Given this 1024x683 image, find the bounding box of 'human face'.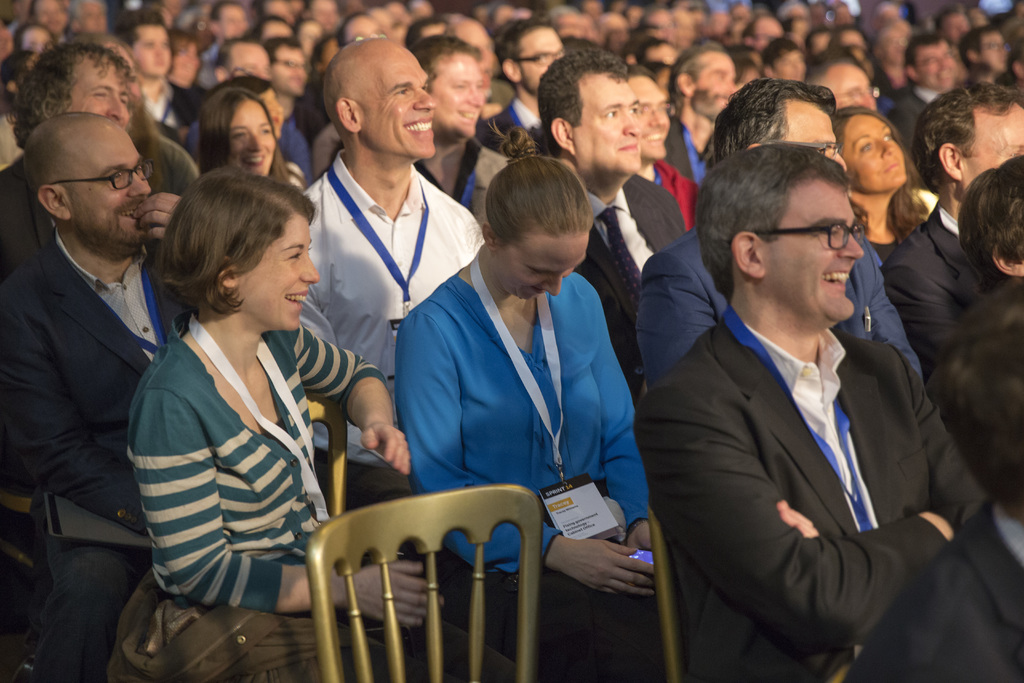
bbox=(362, 44, 436, 157).
